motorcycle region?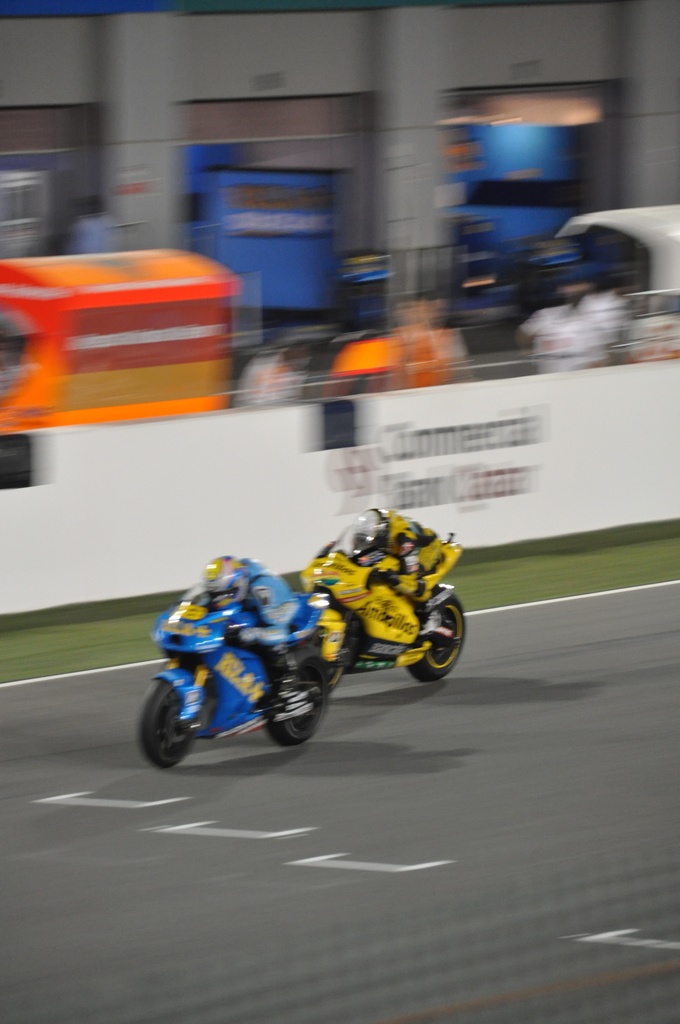
(137,587,329,775)
